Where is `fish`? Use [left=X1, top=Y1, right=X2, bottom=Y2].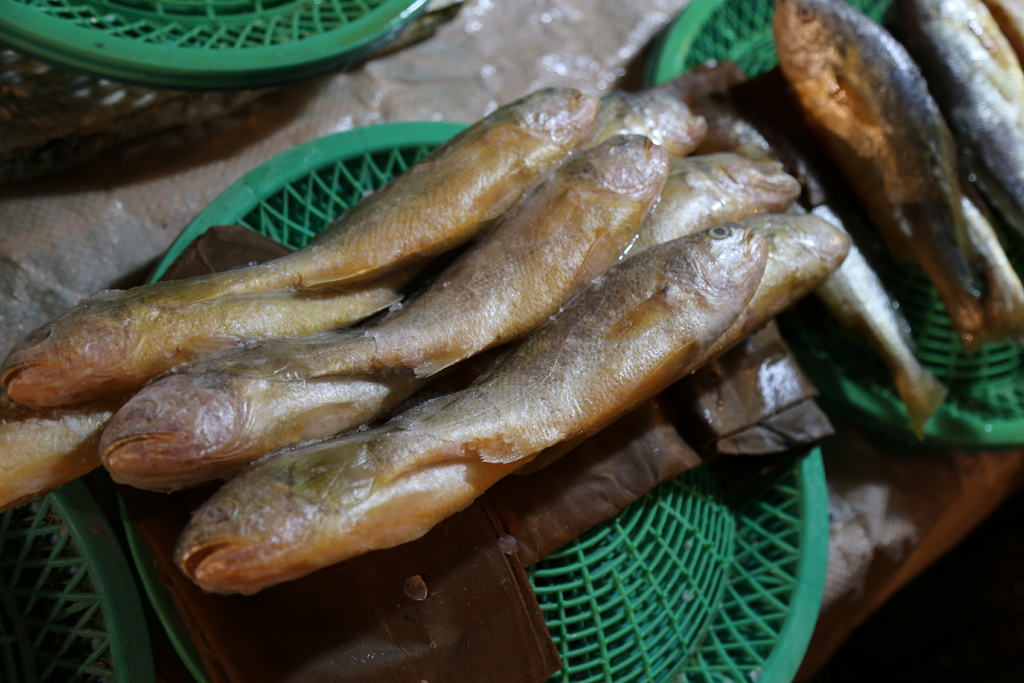
[left=89, top=81, right=604, bottom=308].
